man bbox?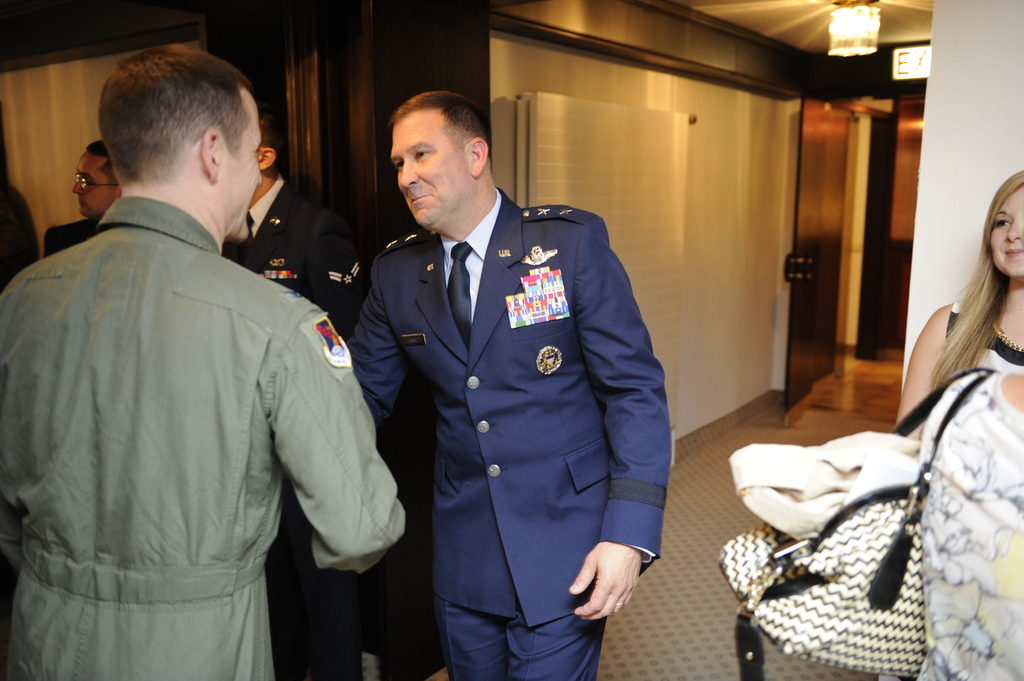
bbox=[344, 88, 671, 680]
